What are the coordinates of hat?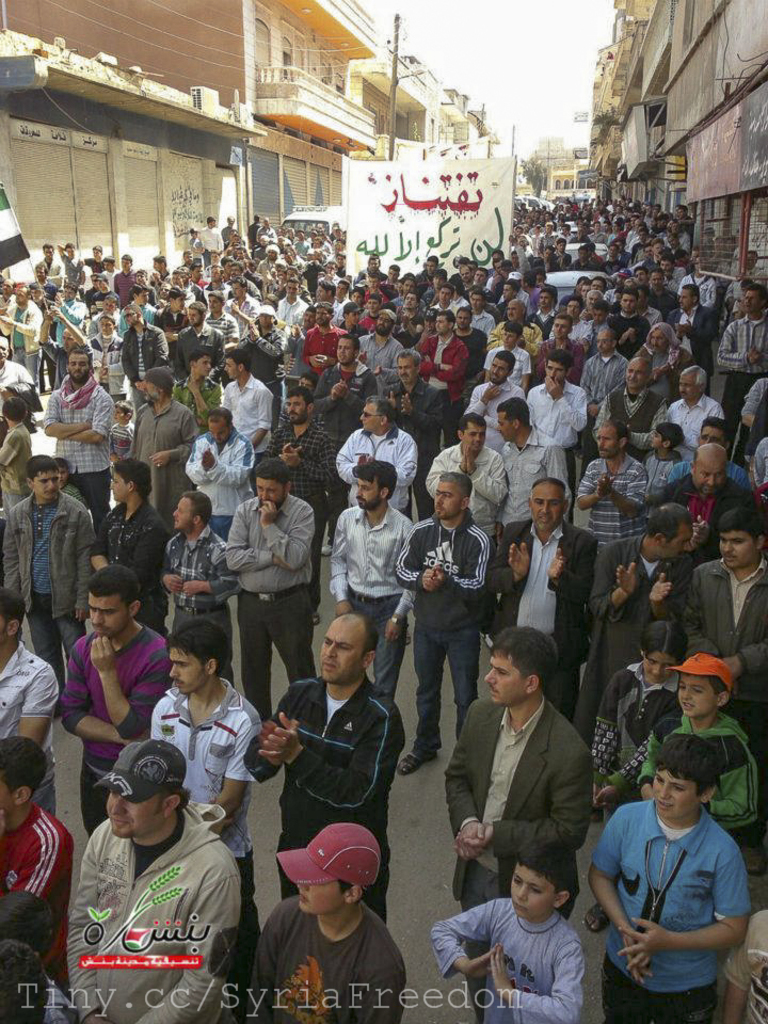
[252, 300, 275, 313].
